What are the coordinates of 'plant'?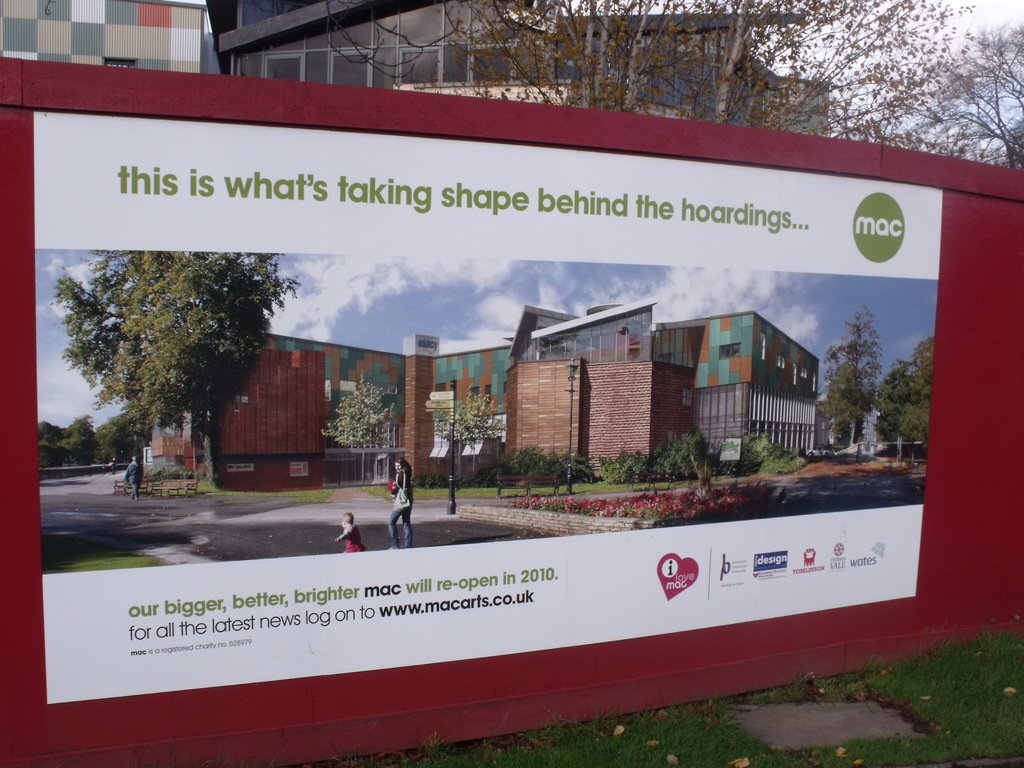
[737, 431, 812, 472].
